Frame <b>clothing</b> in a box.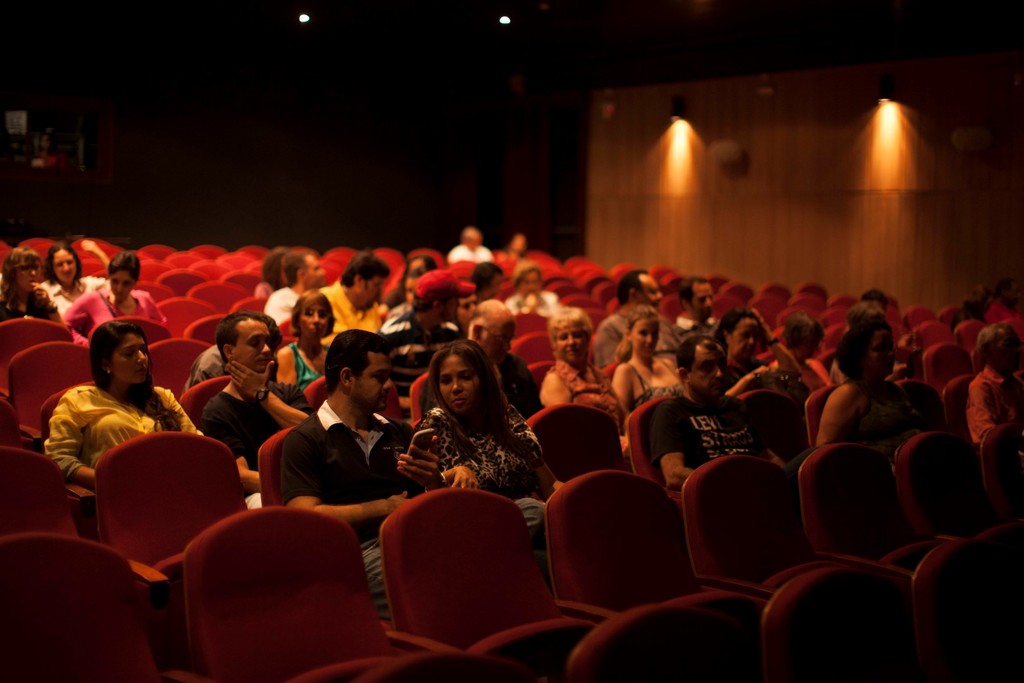
locate(607, 350, 702, 410).
